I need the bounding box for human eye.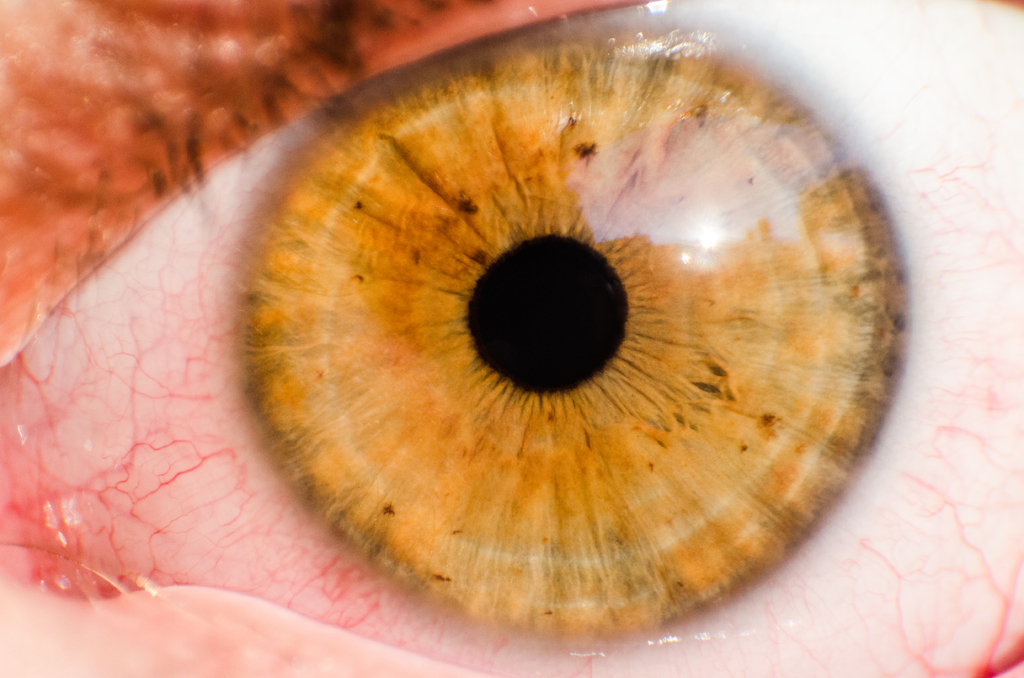
Here it is: [0, 0, 1023, 677].
